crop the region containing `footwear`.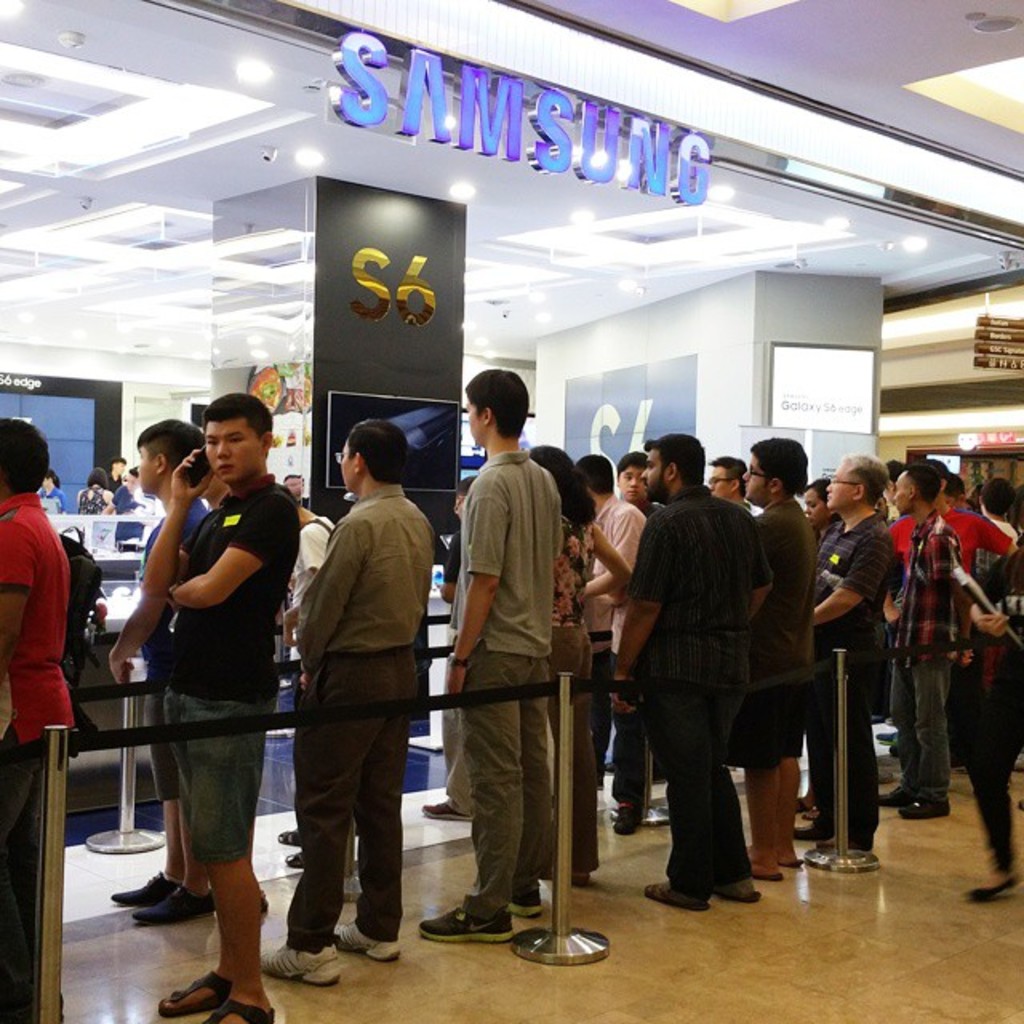
Crop region: pyautogui.locateOnScreen(965, 880, 1019, 899).
